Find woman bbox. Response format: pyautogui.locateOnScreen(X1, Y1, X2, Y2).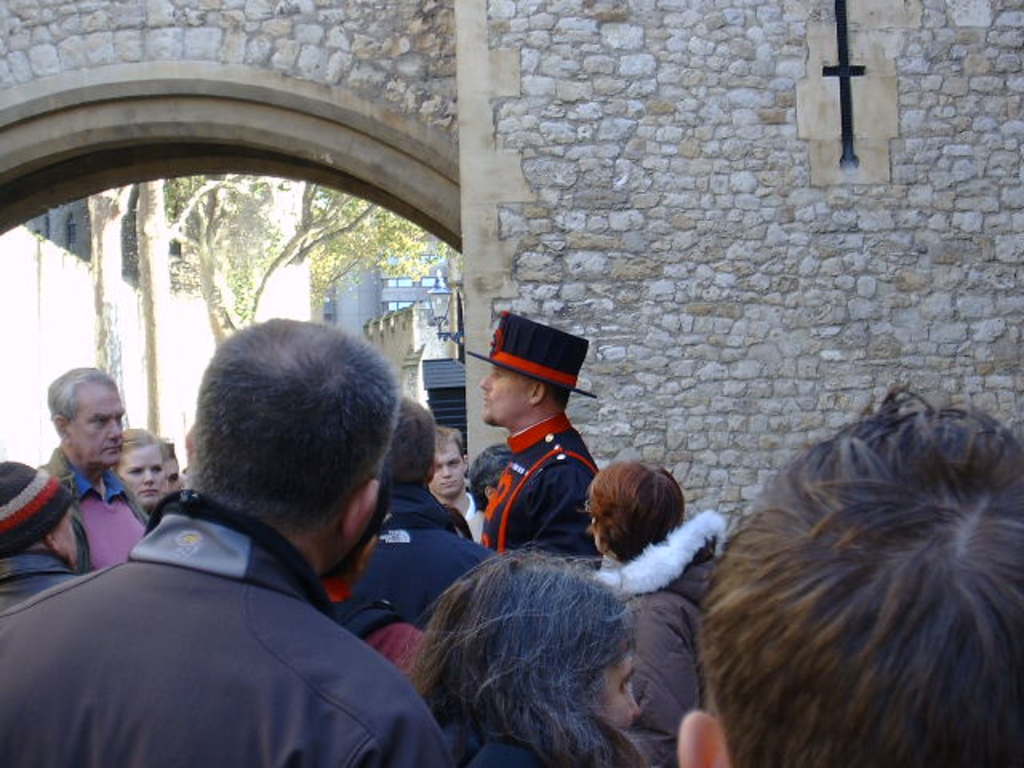
pyautogui.locateOnScreen(109, 416, 179, 550).
